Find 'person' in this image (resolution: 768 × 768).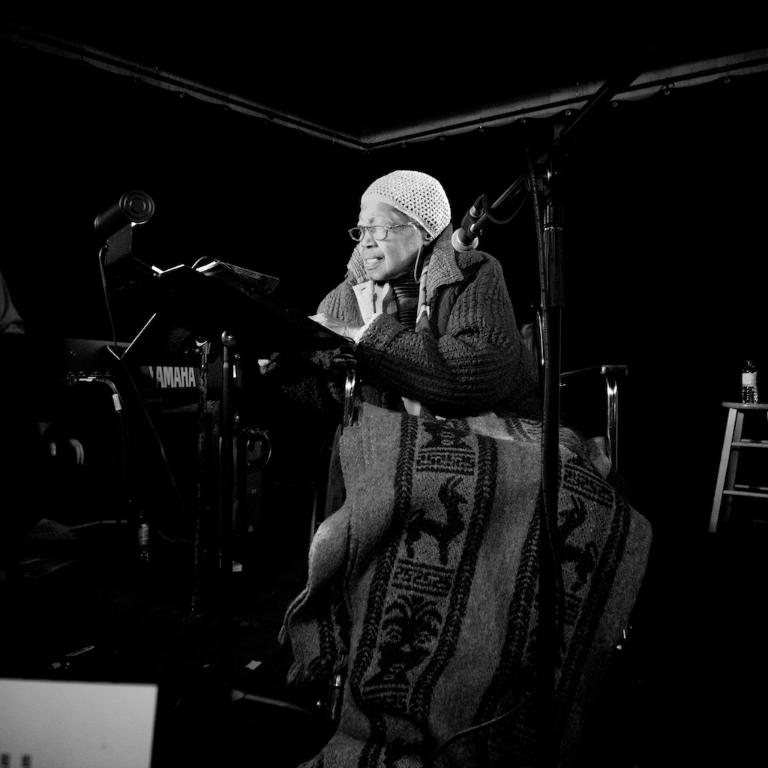
[x1=300, y1=164, x2=545, y2=425].
